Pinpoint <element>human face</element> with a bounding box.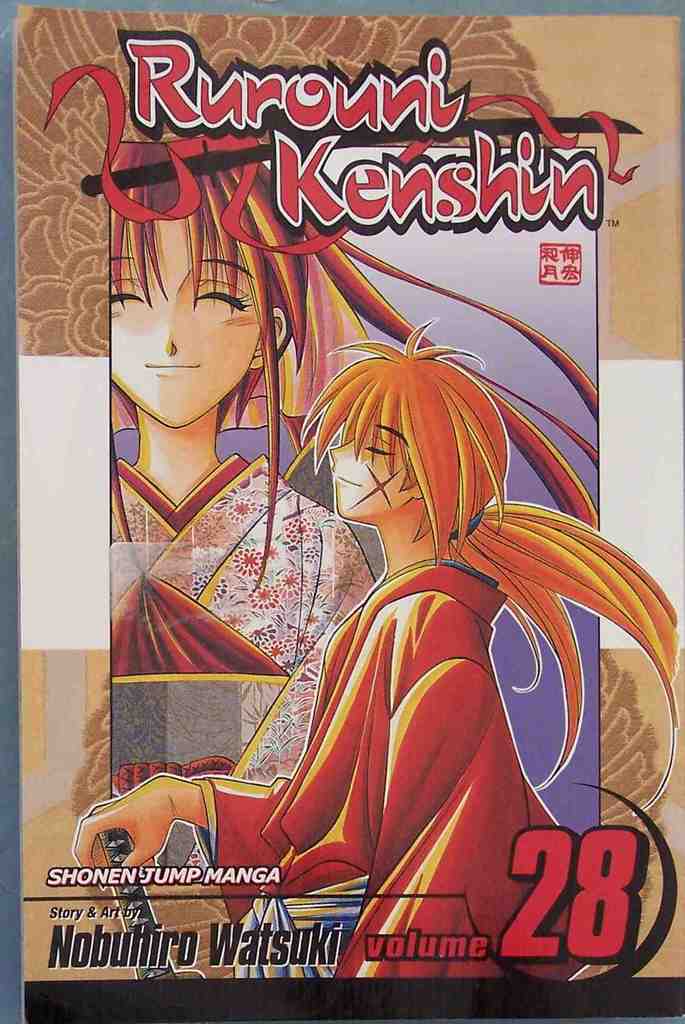
[111,199,272,428].
